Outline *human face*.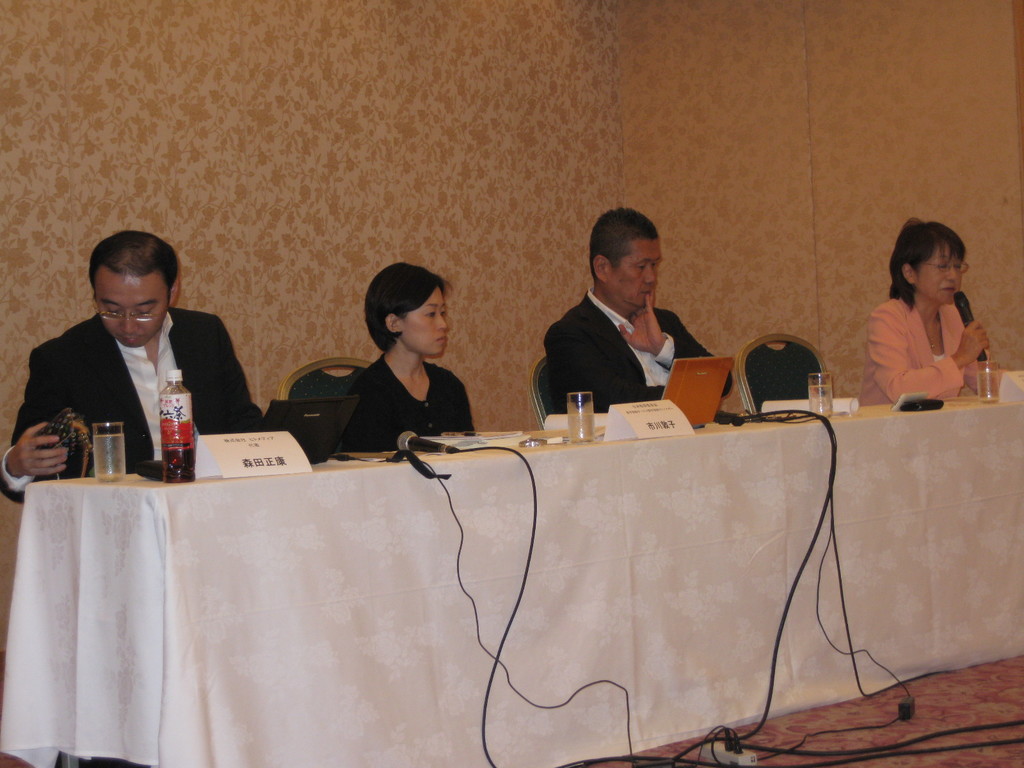
Outline: (left=398, top=285, right=450, bottom=353).
